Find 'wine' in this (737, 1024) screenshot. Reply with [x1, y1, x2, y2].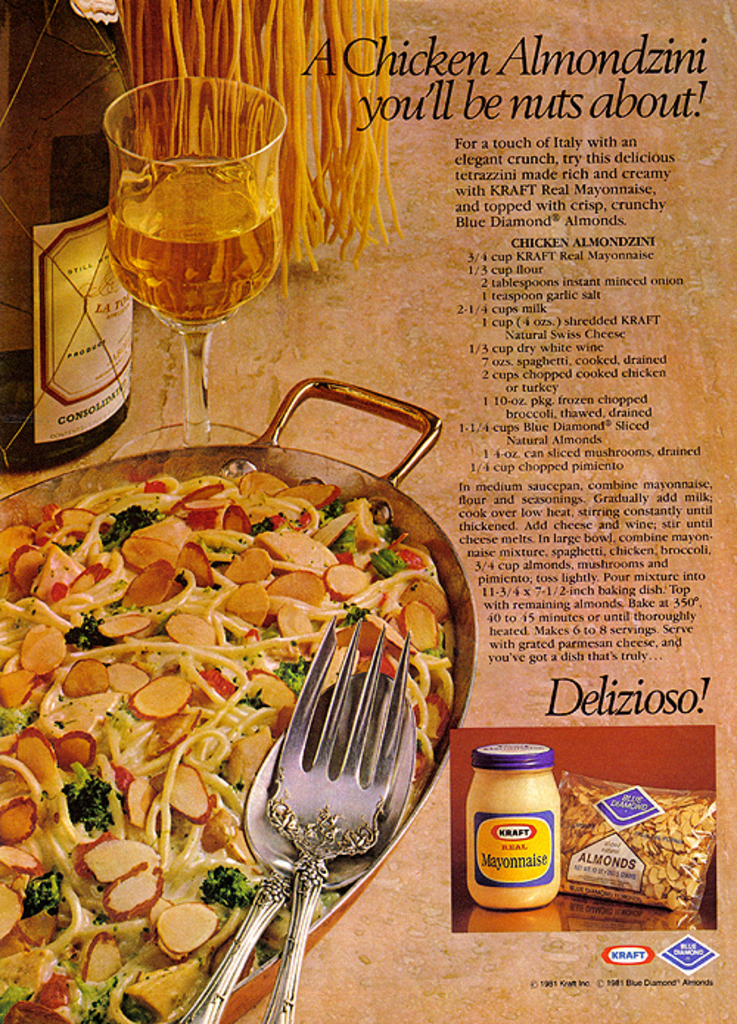
[0, 346, 136, 474].
